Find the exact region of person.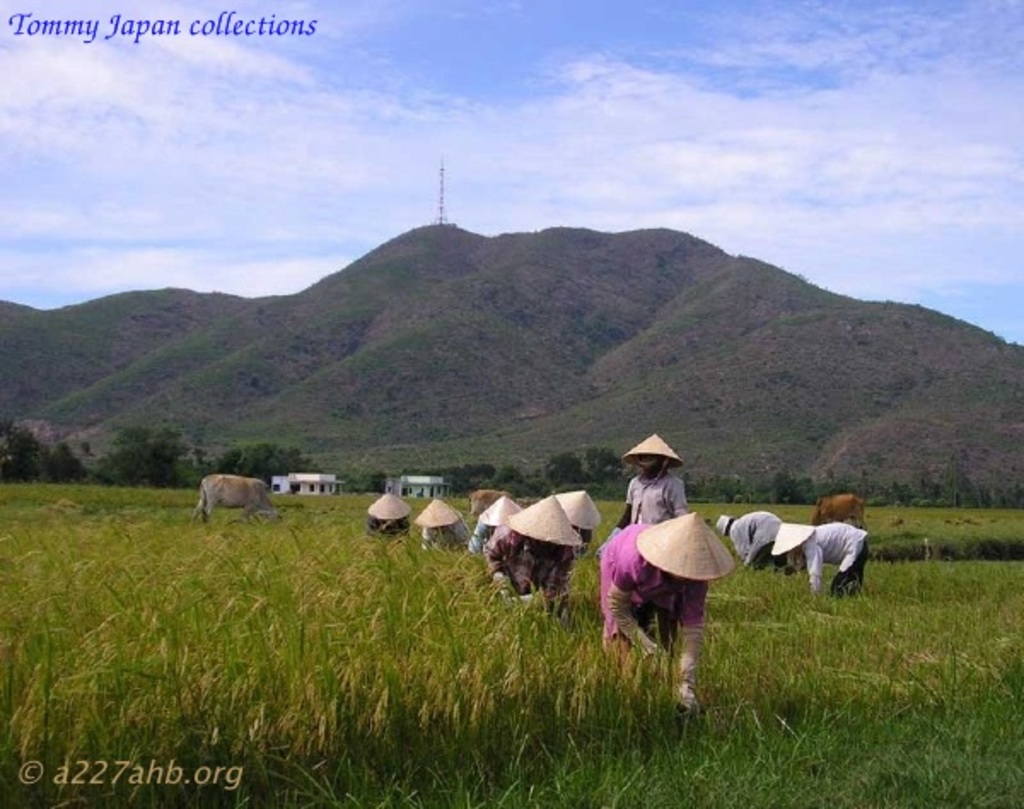
Exact region: {"x1": 415, "y1": 498, "x2": 461, "y2": 553}.
